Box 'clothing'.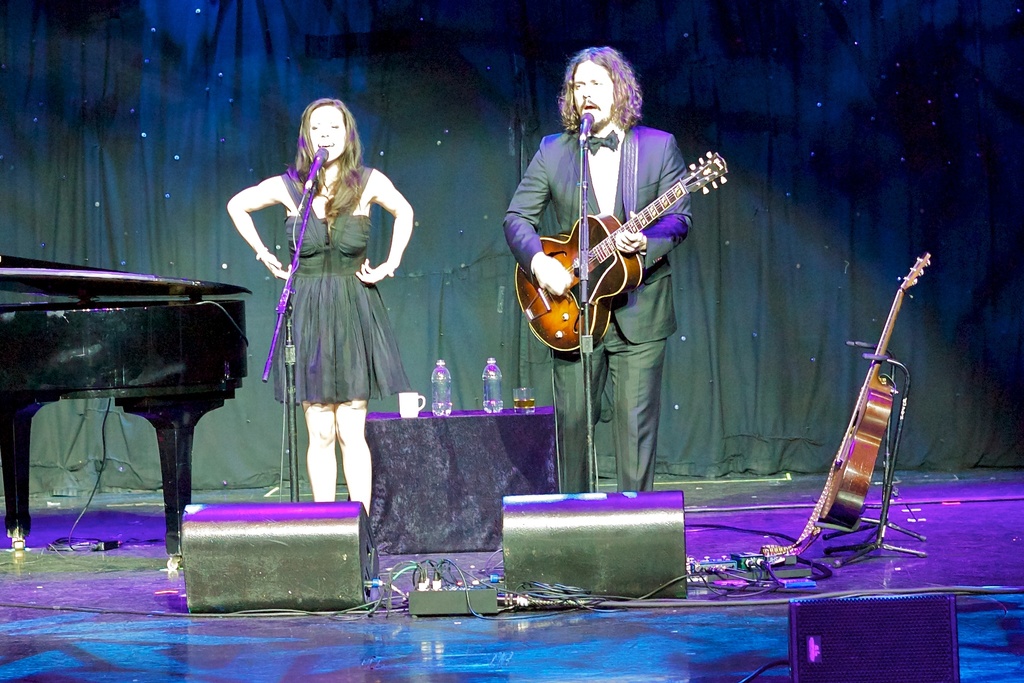
locate(509, 126, 696, 483).
